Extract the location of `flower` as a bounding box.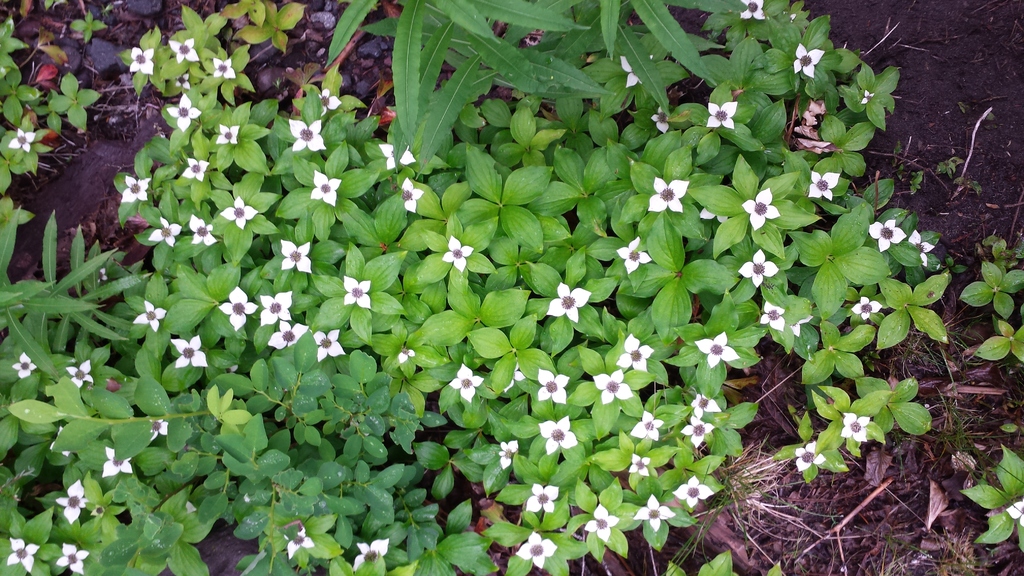
614,238,659,275.
